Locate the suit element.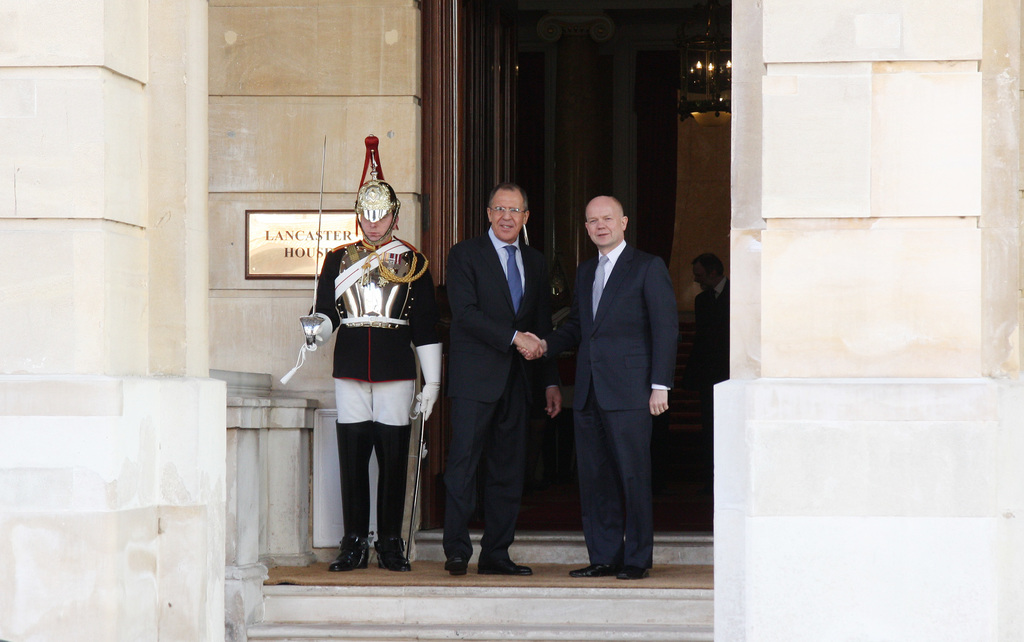
Element bbox: {"left": 548, "top": 241, "right": 679, "bottom": 559}.
